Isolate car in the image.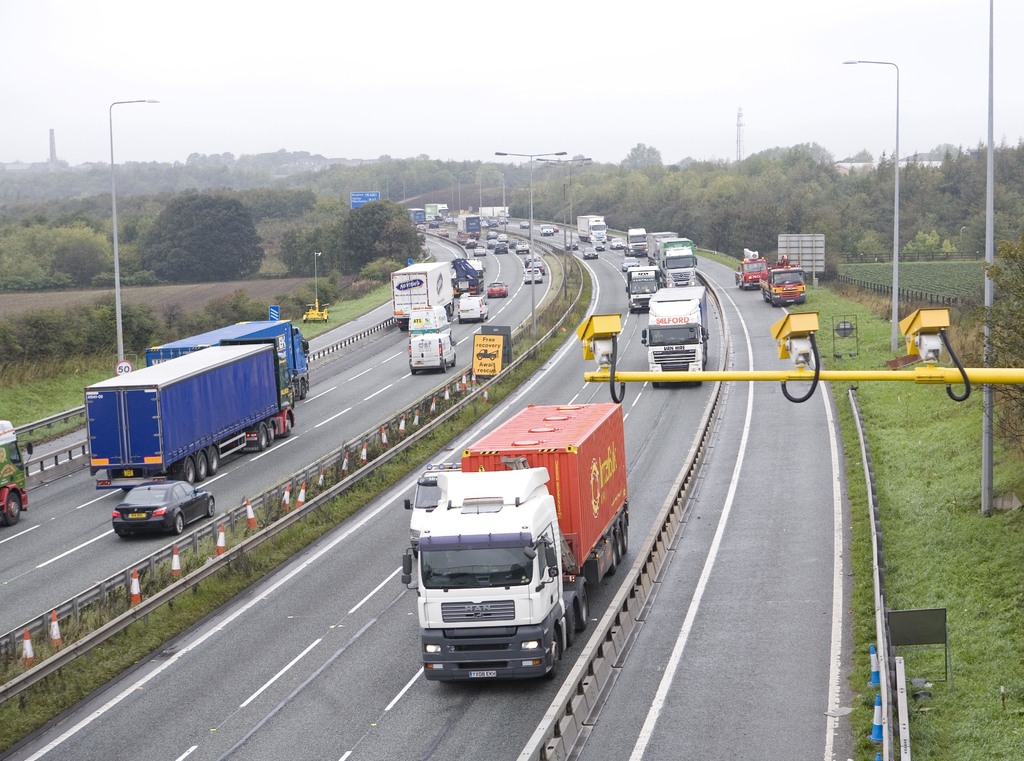
Isolated region: (566,238,579,250).
